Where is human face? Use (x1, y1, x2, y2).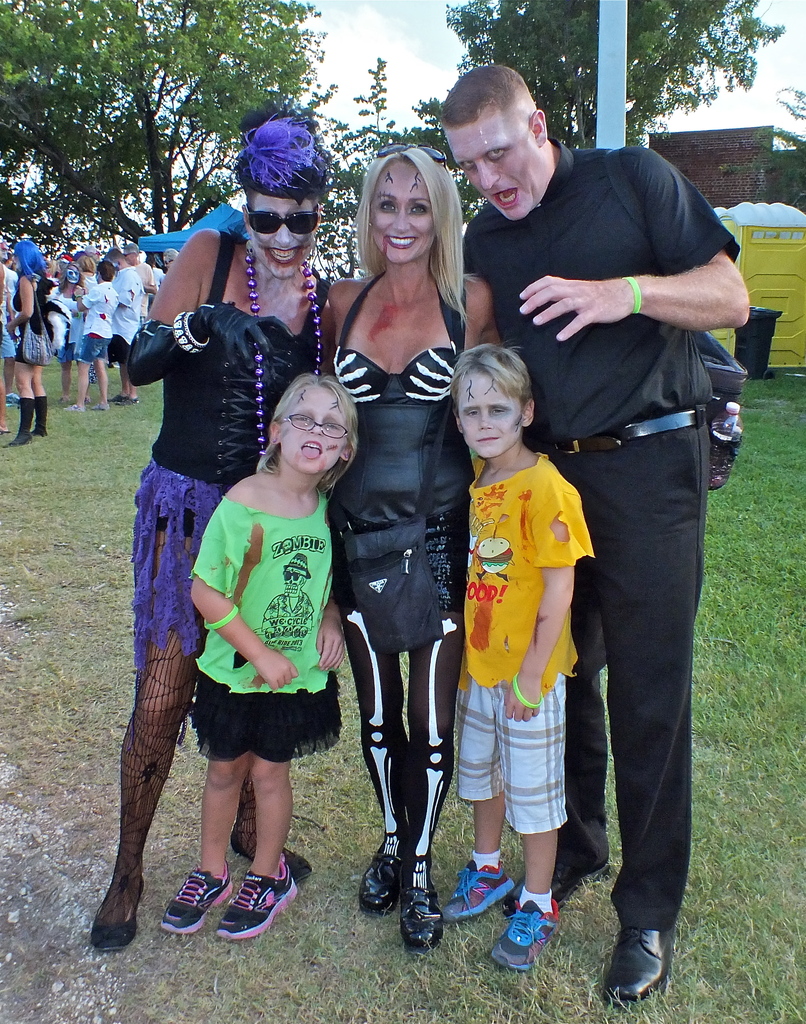
(280, 389, 345, 473).
